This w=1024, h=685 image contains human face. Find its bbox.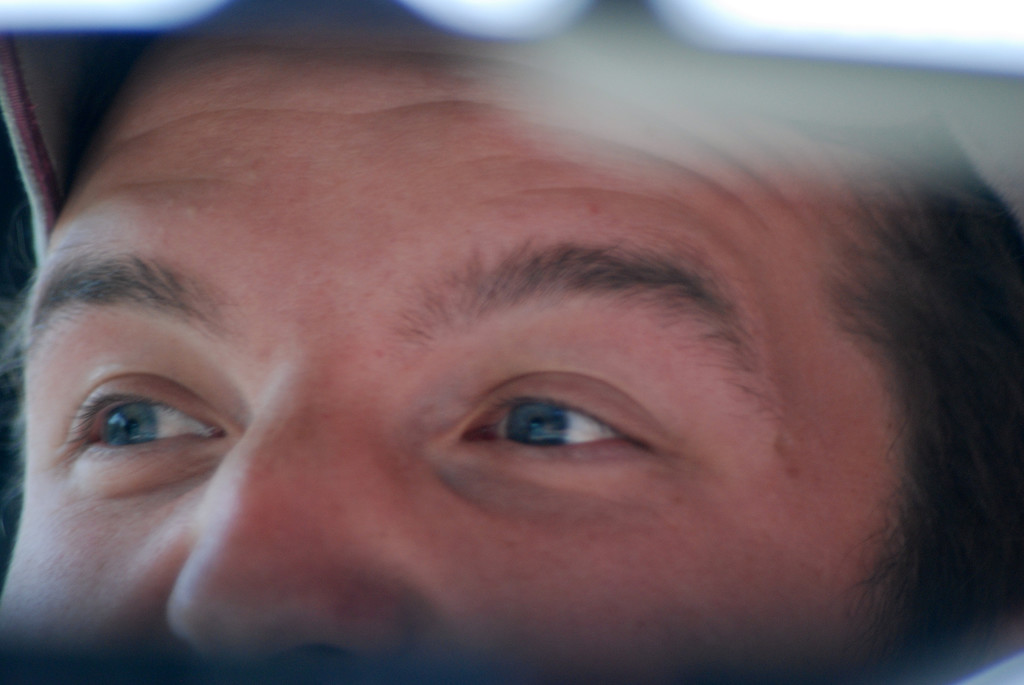
crop(0, 19, 924, 672).
